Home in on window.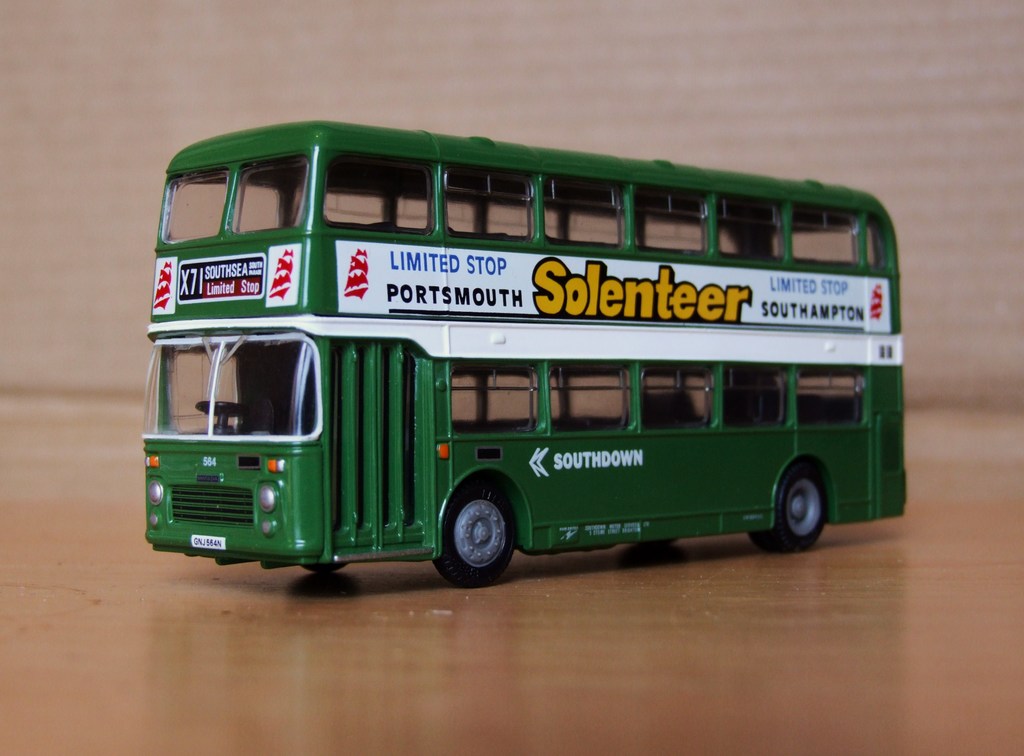
Homed in at select_region(723, 362, 794, 429).
